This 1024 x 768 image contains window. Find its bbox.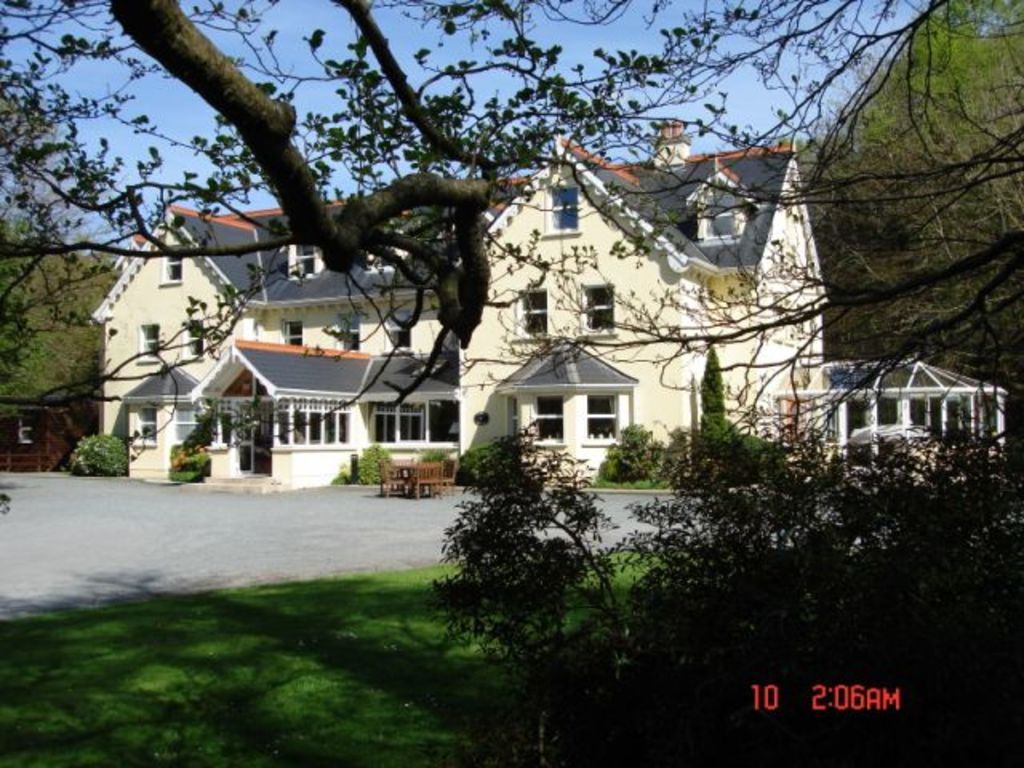
334/310/360/346.
